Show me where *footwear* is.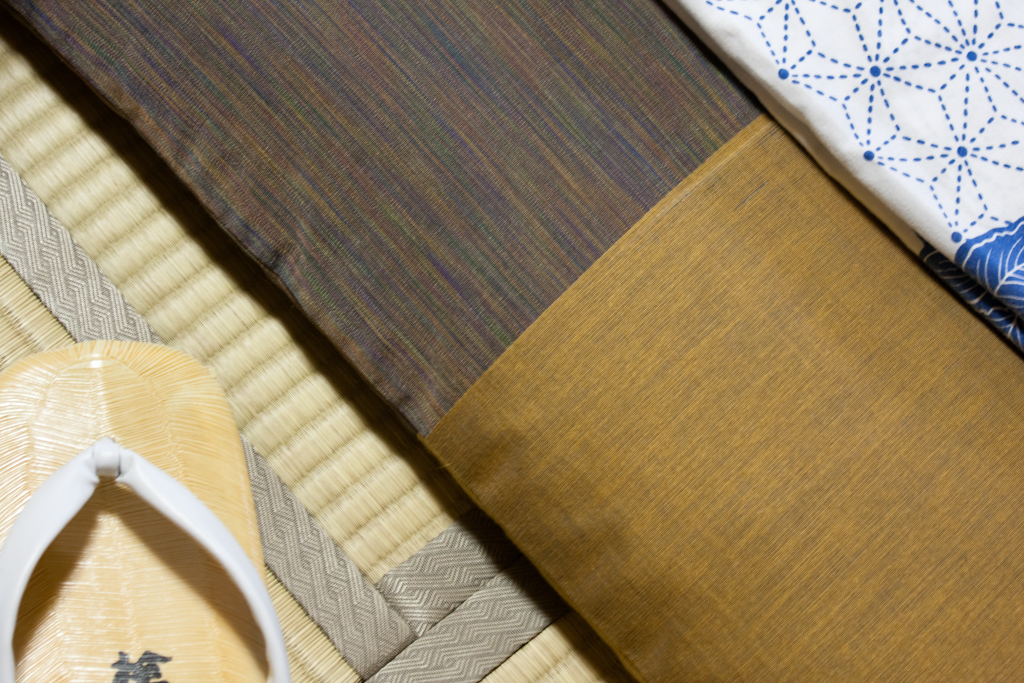
*footwear* is at box=[0, 339, 281, 682].
